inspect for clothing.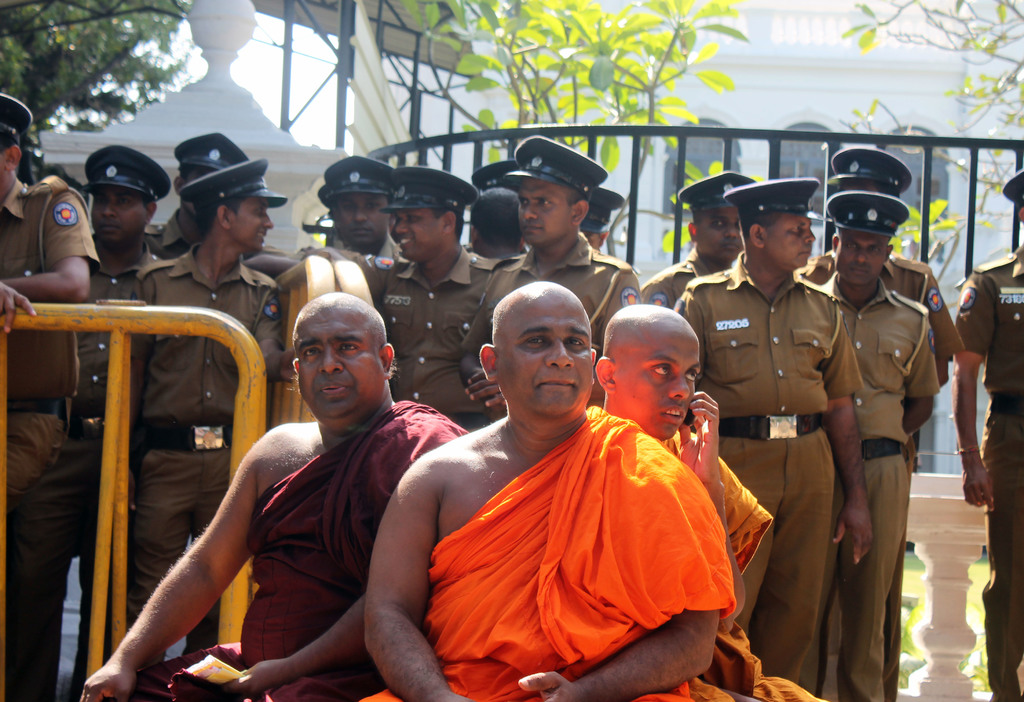
Inspection: [left=797, top=248, right=967, bottom=701].
